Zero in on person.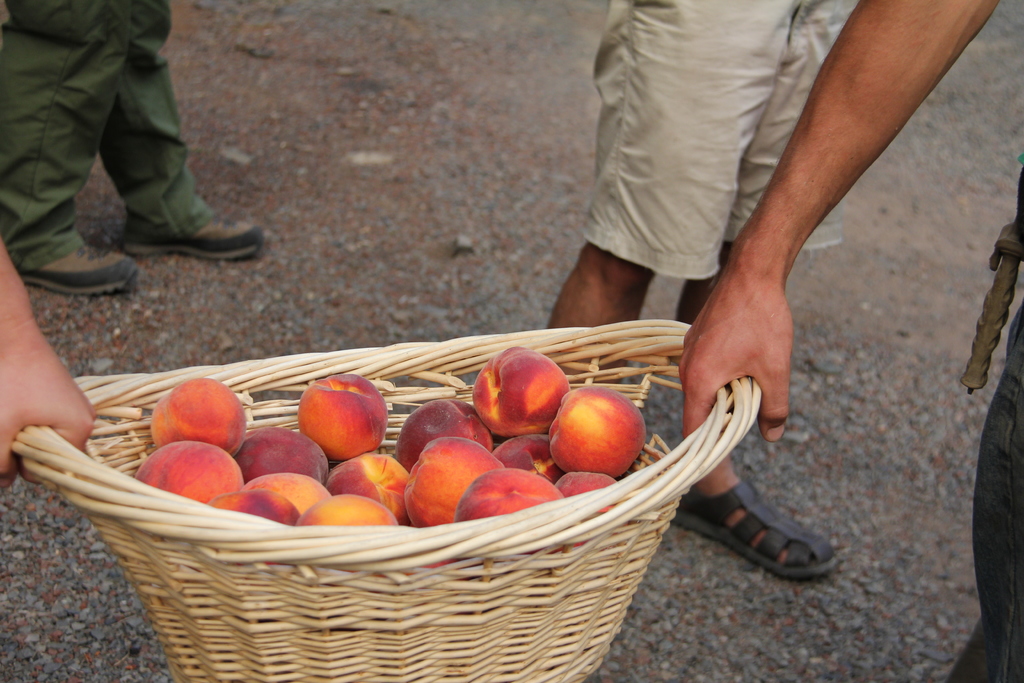
Zeroed in: (x1=544, y1=0, x2=862, y2=580).
